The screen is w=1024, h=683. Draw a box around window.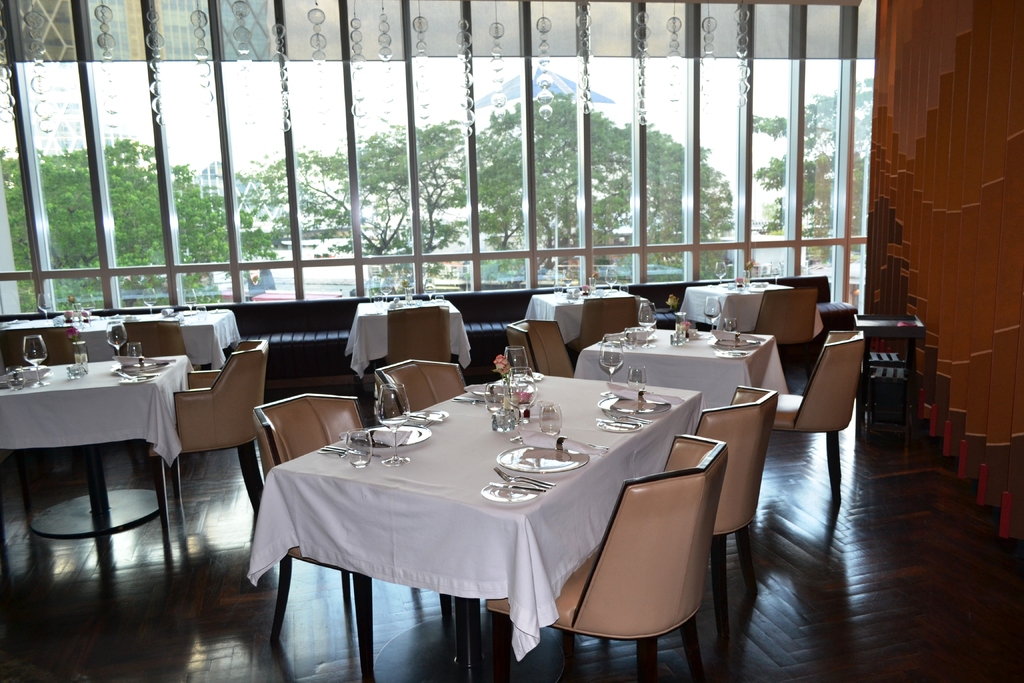
(0,0,868,324).
